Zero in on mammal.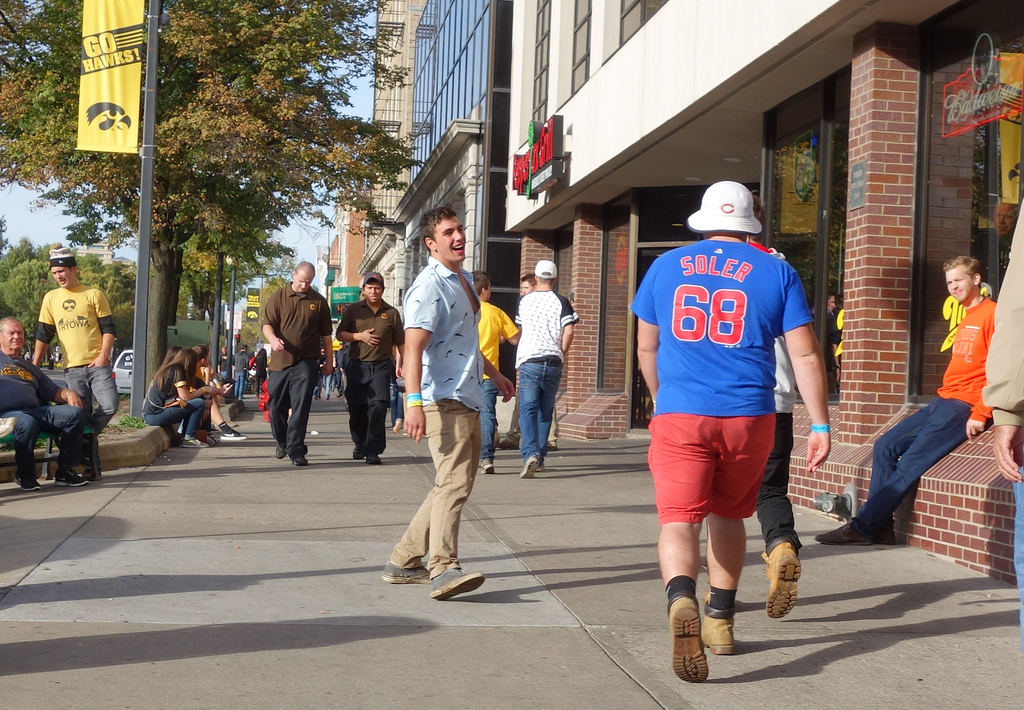
Zeroed in: [left=986, top=205, right=1020, bottom=292].
